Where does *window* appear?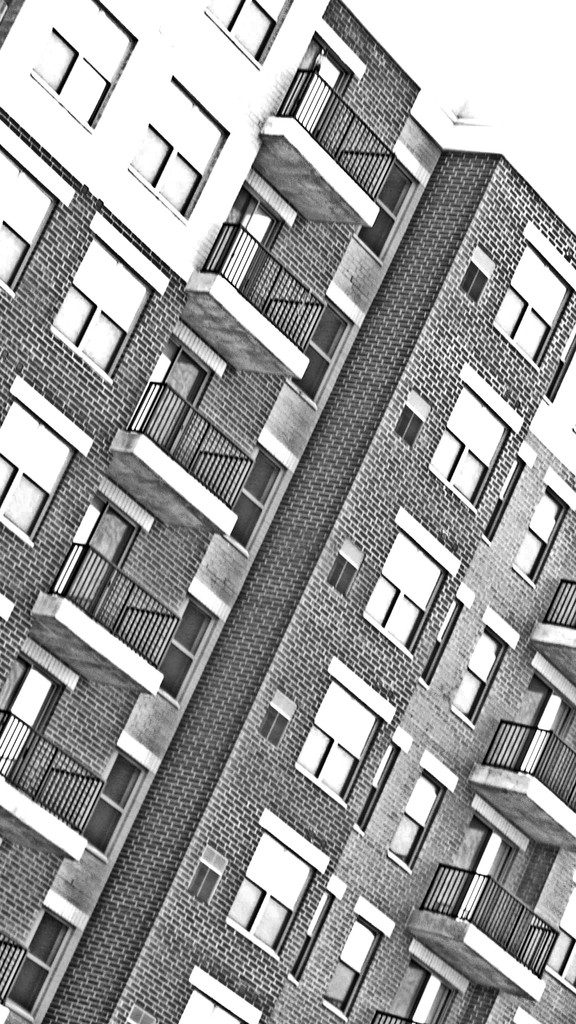
Appears at locate(163, 596, 222, 703).
